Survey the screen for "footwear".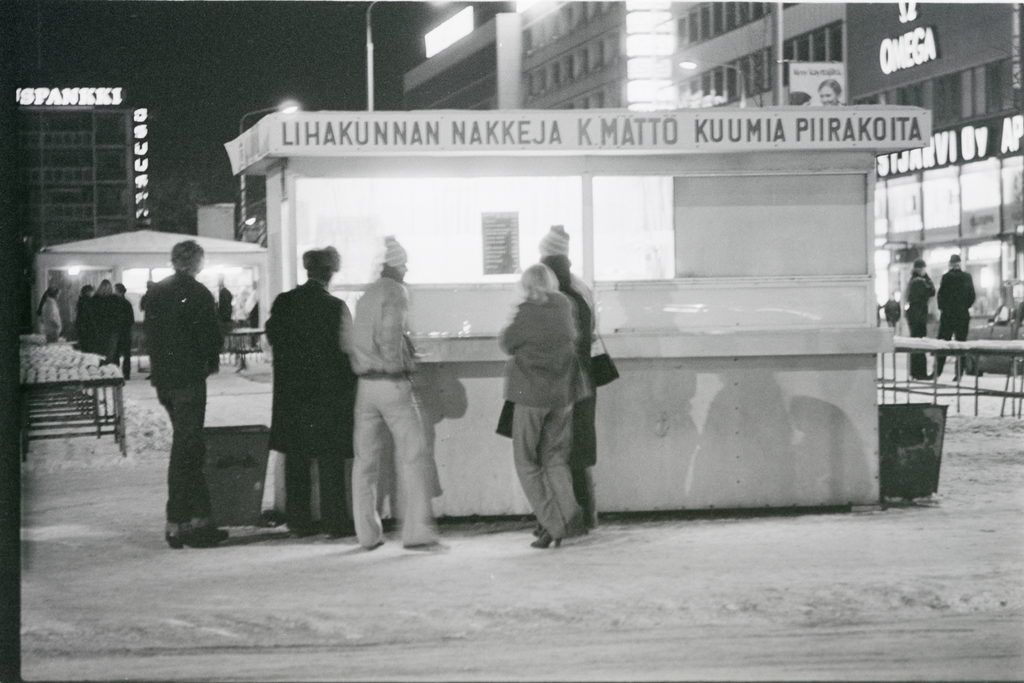
Survey found: rect(534, 531, 561, 550).
